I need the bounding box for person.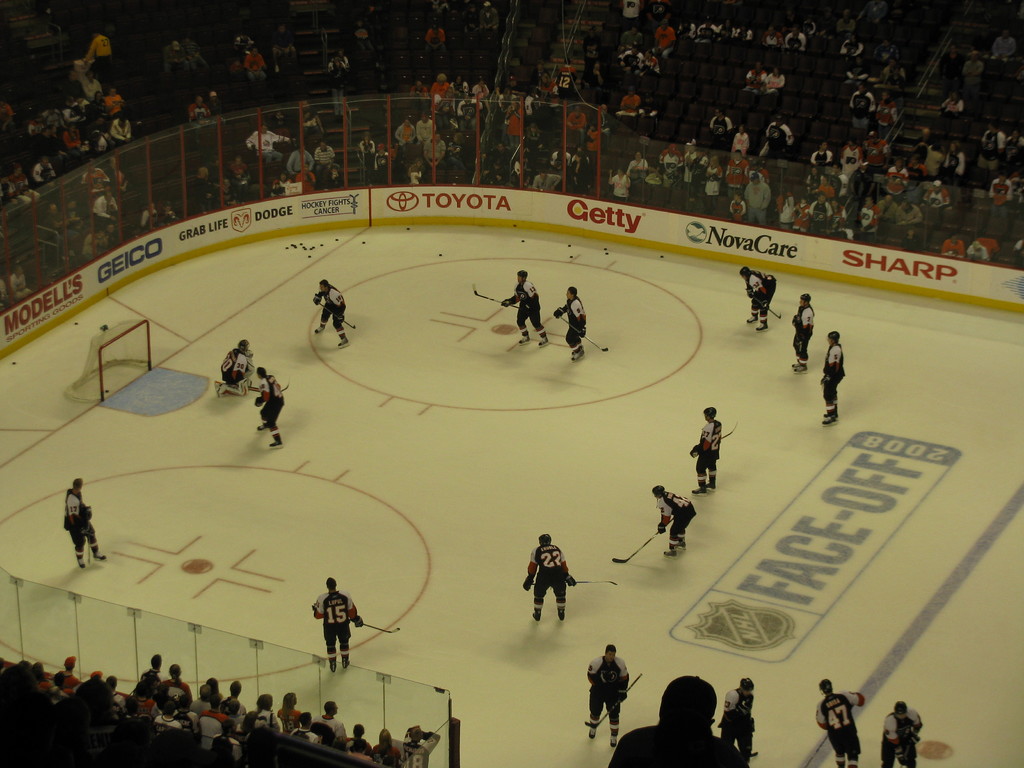
Here it is: Rect(611, 676, 730, 767).
